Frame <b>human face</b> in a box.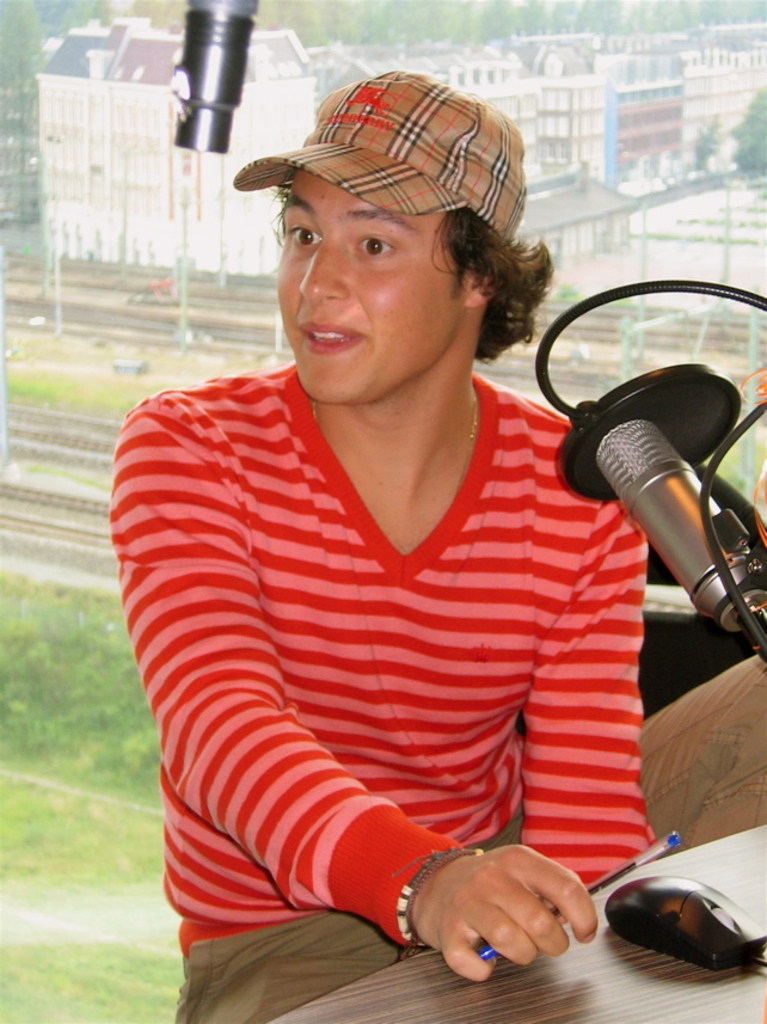
269,165,462,406.
